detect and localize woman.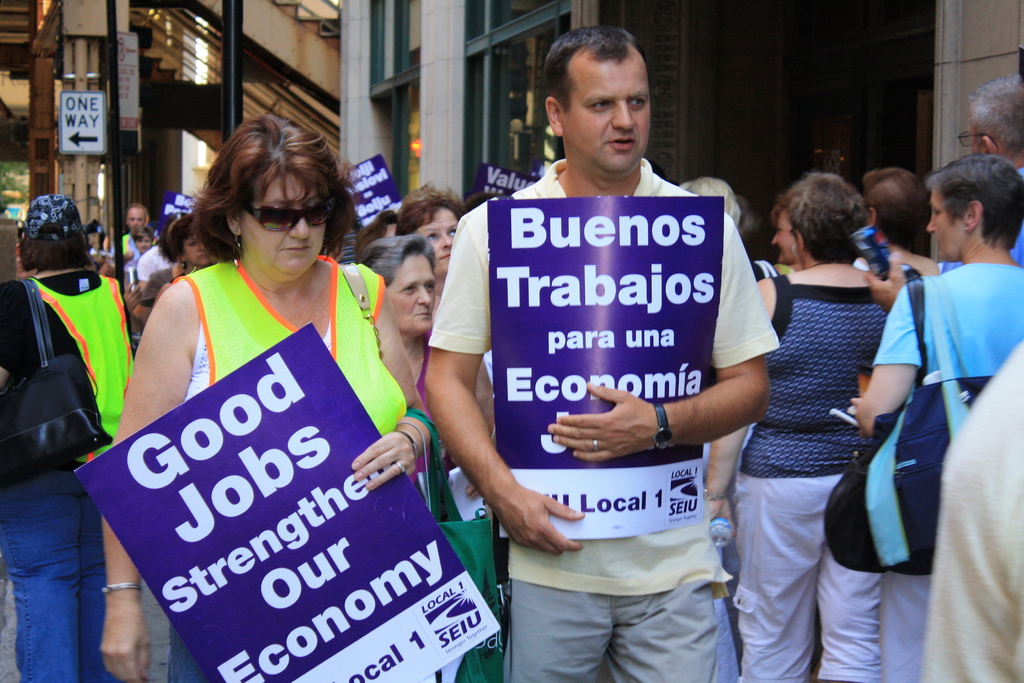
Localized at x1=145 y1=213 x2=216 y2=304.
